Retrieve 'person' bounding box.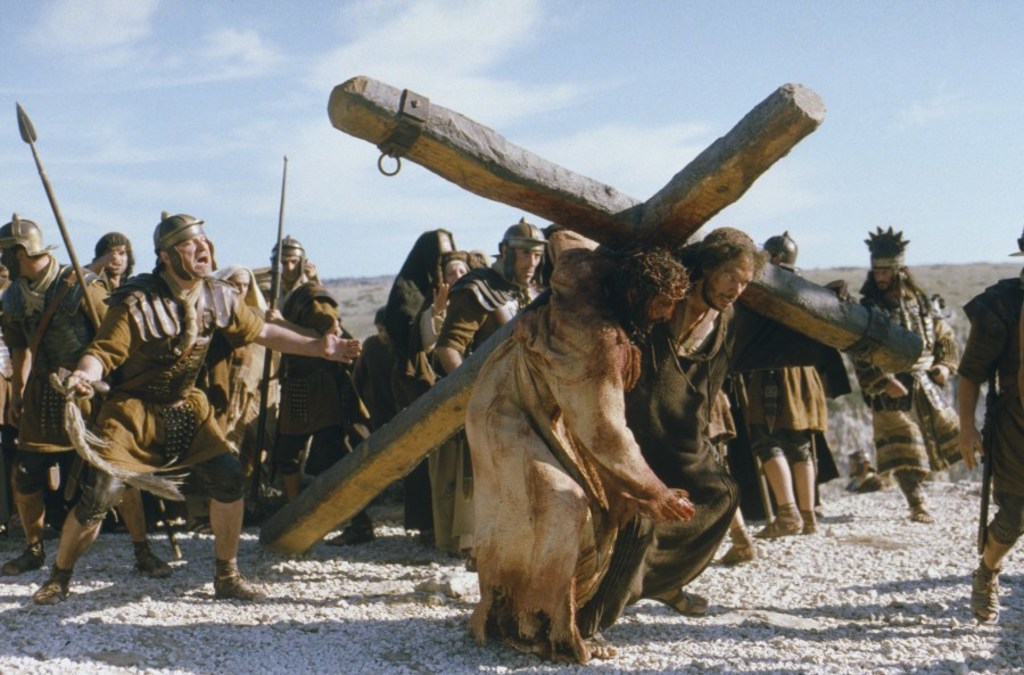
Bounding box: bbox=[845, 225, 960, 530].
